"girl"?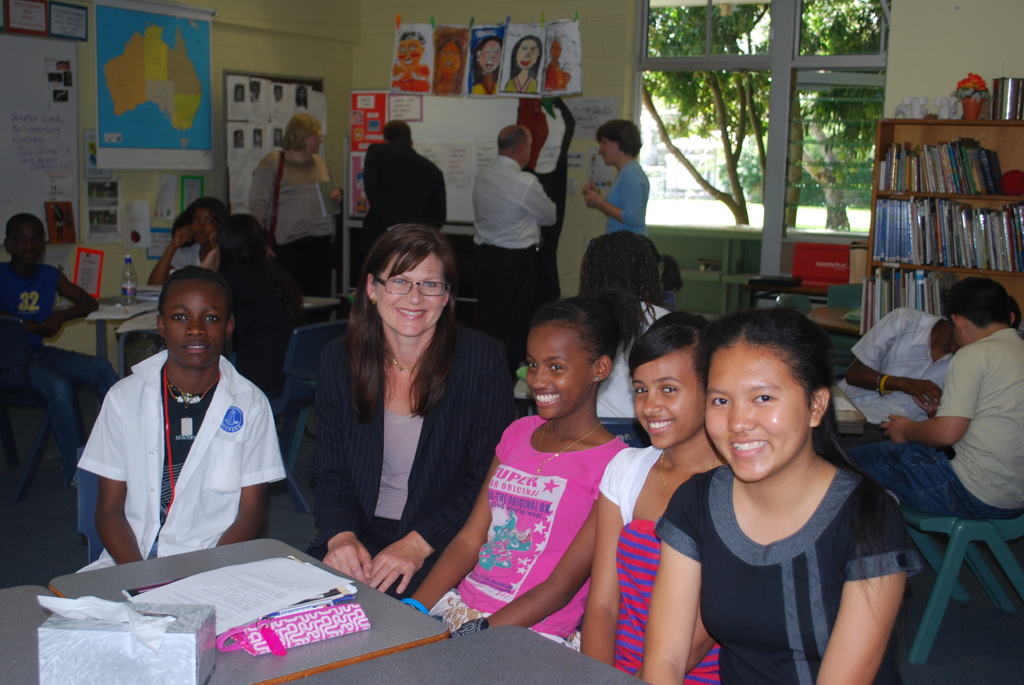
[left=644, top=304, right=925, bottom=684]
